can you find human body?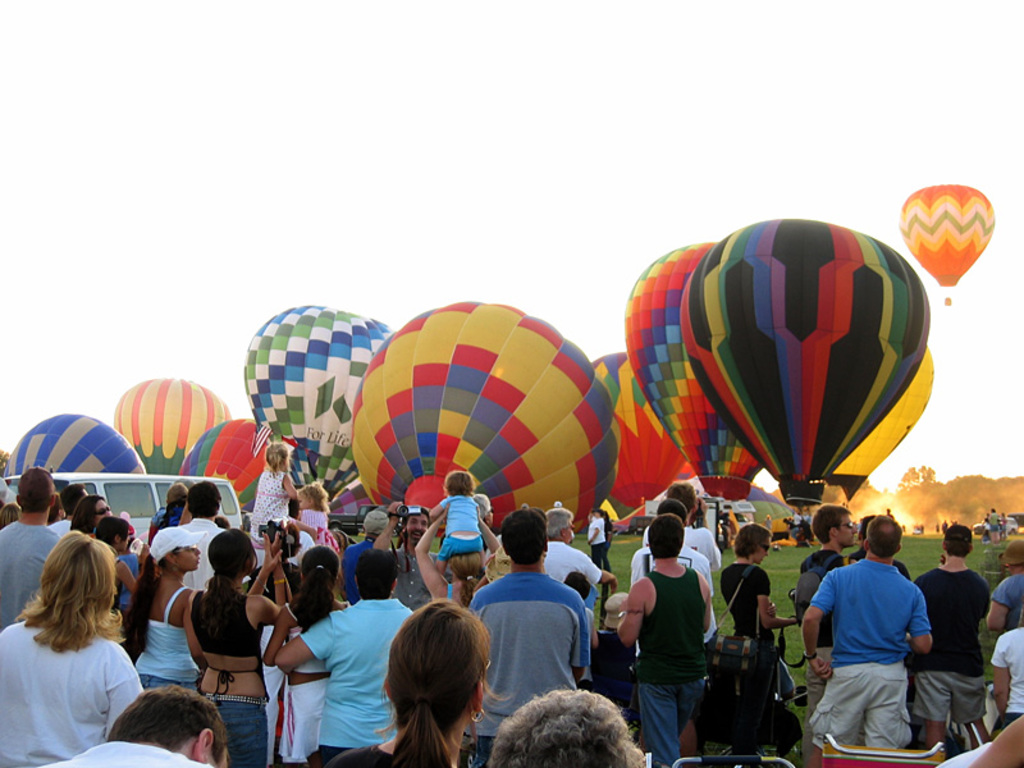
Yes, bounding box: [273,595,421,767].
